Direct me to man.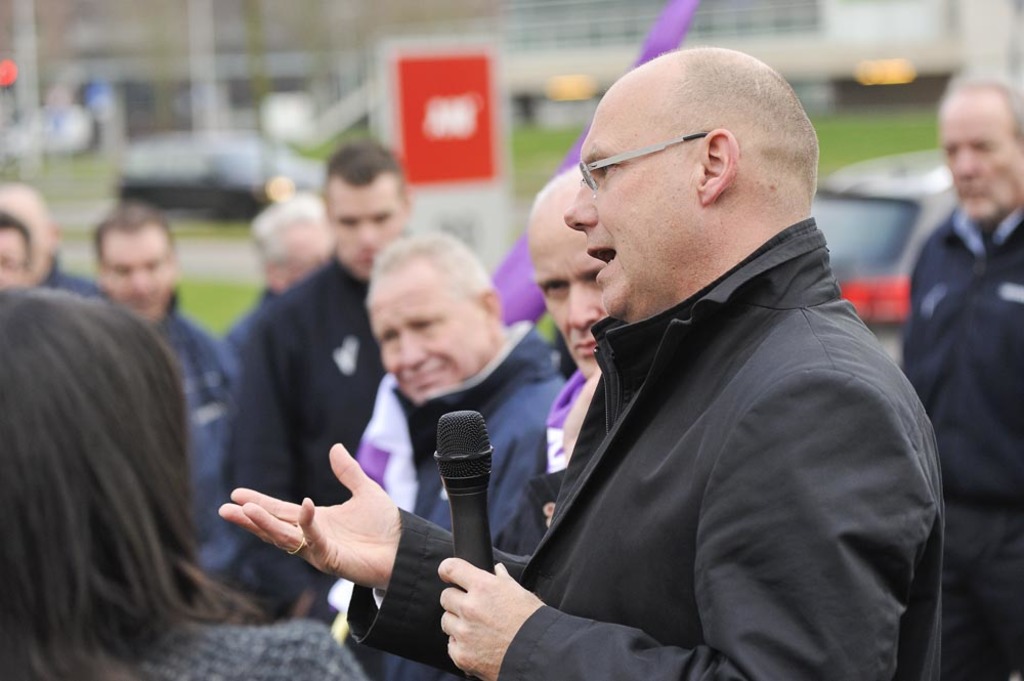
Direction: crop(496, 164, 607, 557).
